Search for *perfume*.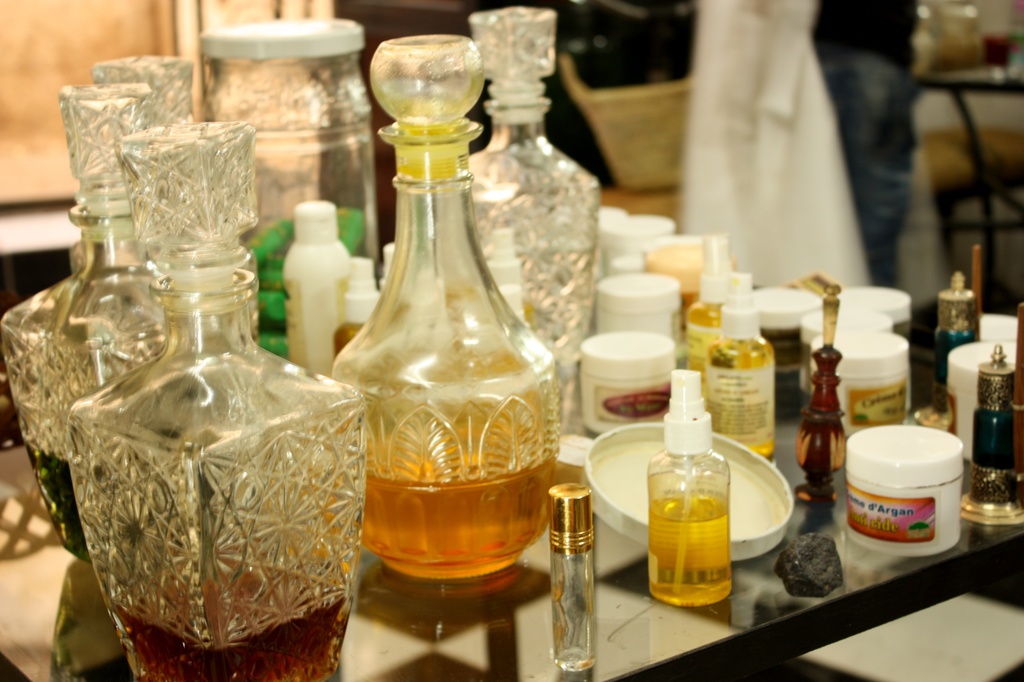
Found at 34/128/362/665.
